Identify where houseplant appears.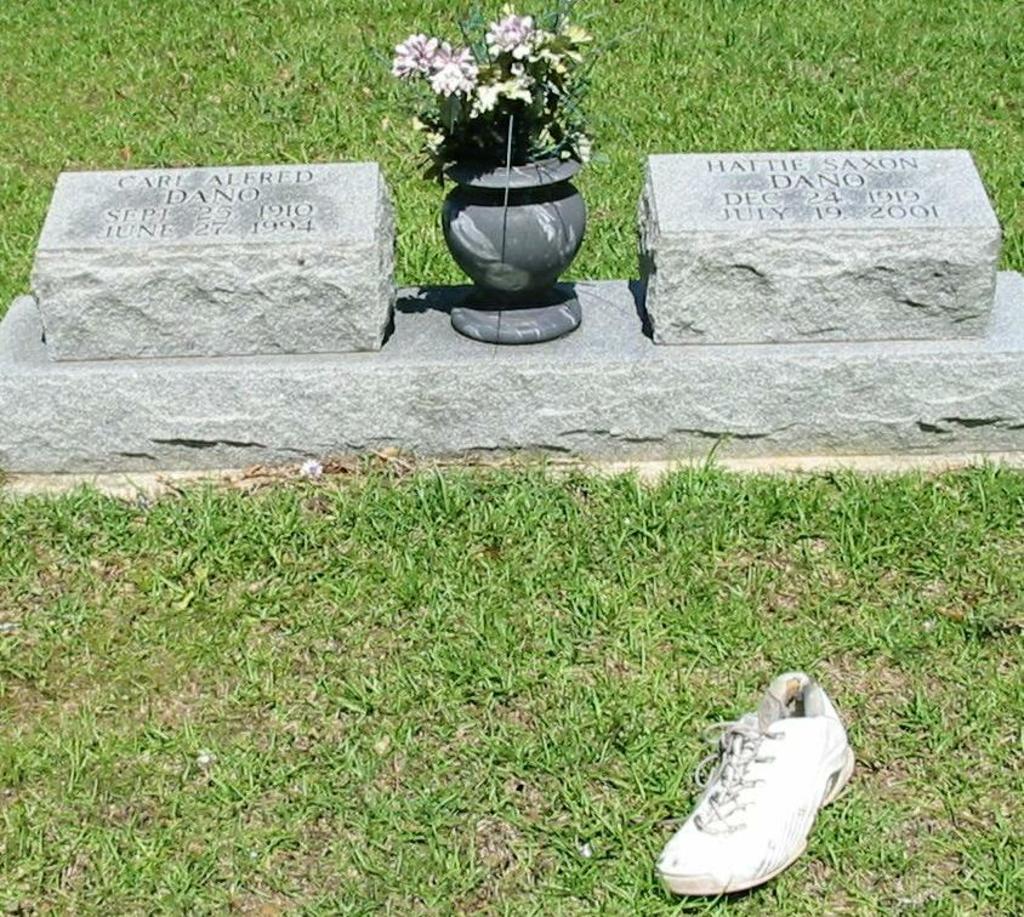
Appears at (x1=383, y1=0, x2=620, y2=342).
